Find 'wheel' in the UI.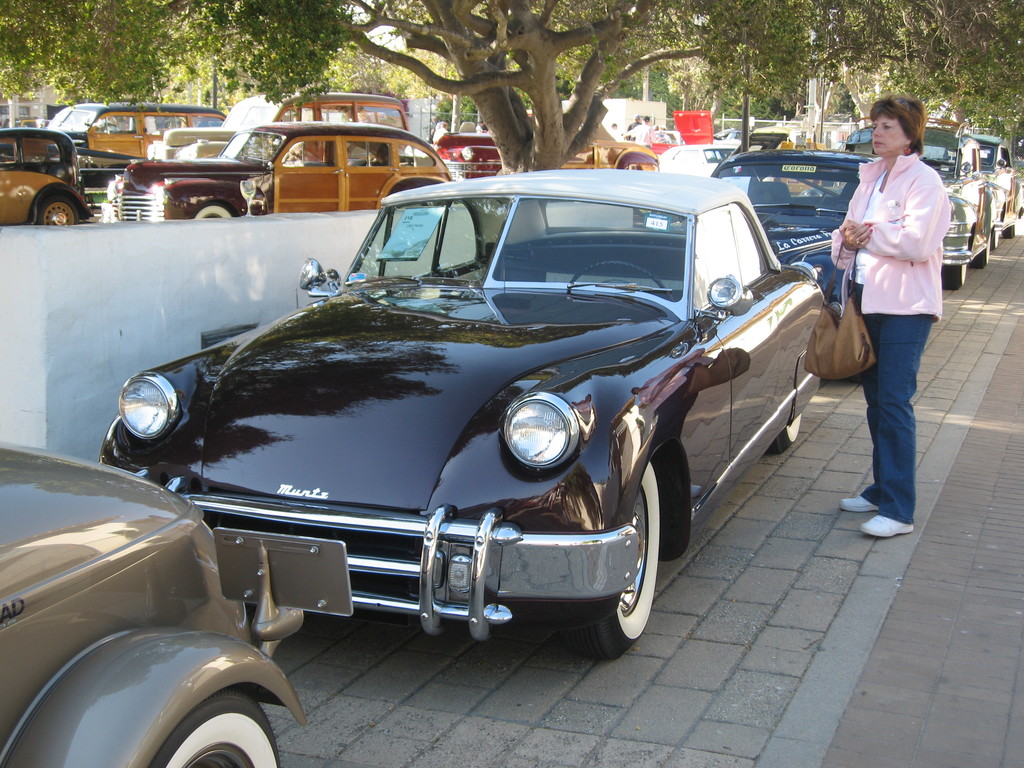
UI element at {"x1": 944, "y1": 252, "x2": 990, "y2": 285}.
